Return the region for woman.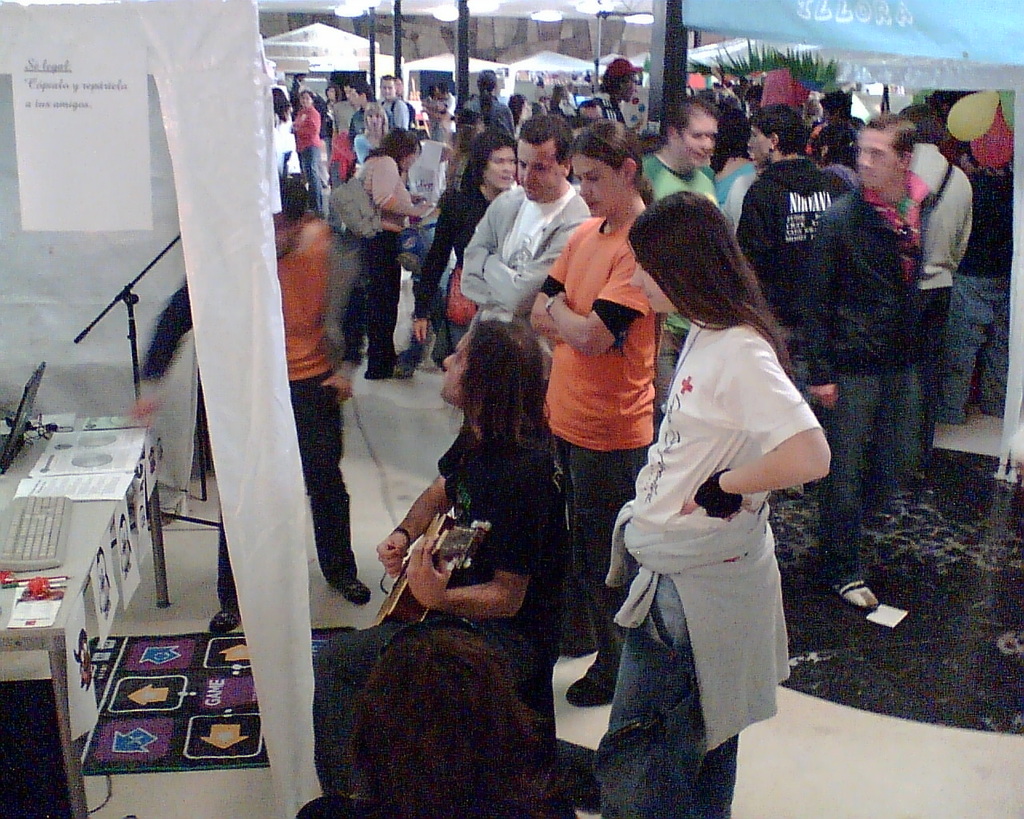
266 83 304 185.
